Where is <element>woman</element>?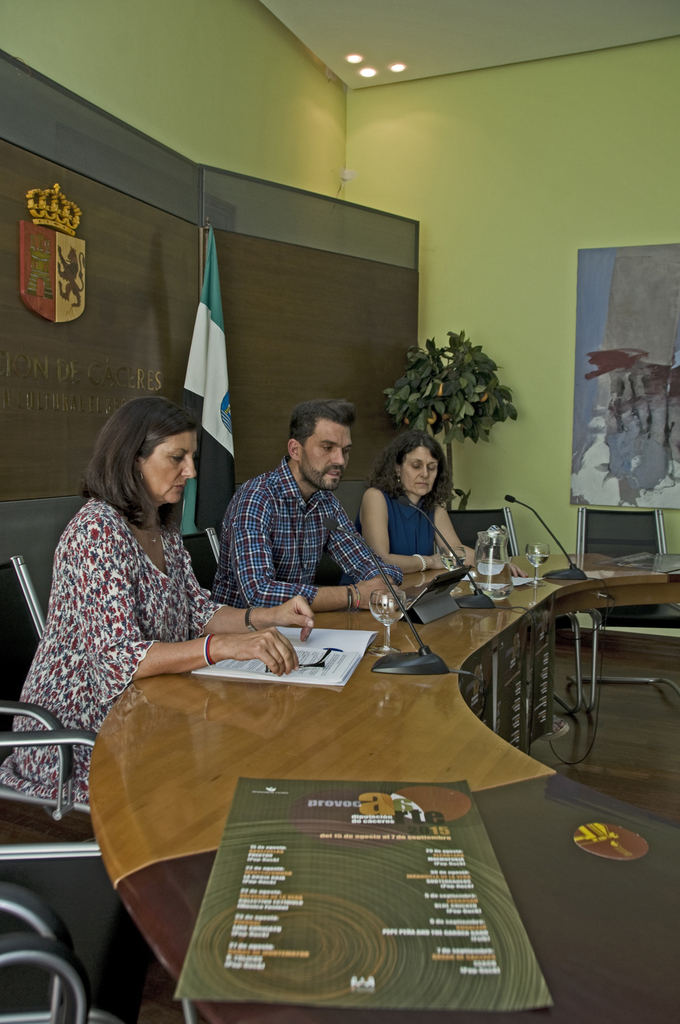
(x1=36, y1=373, x2=258, y2=769).
